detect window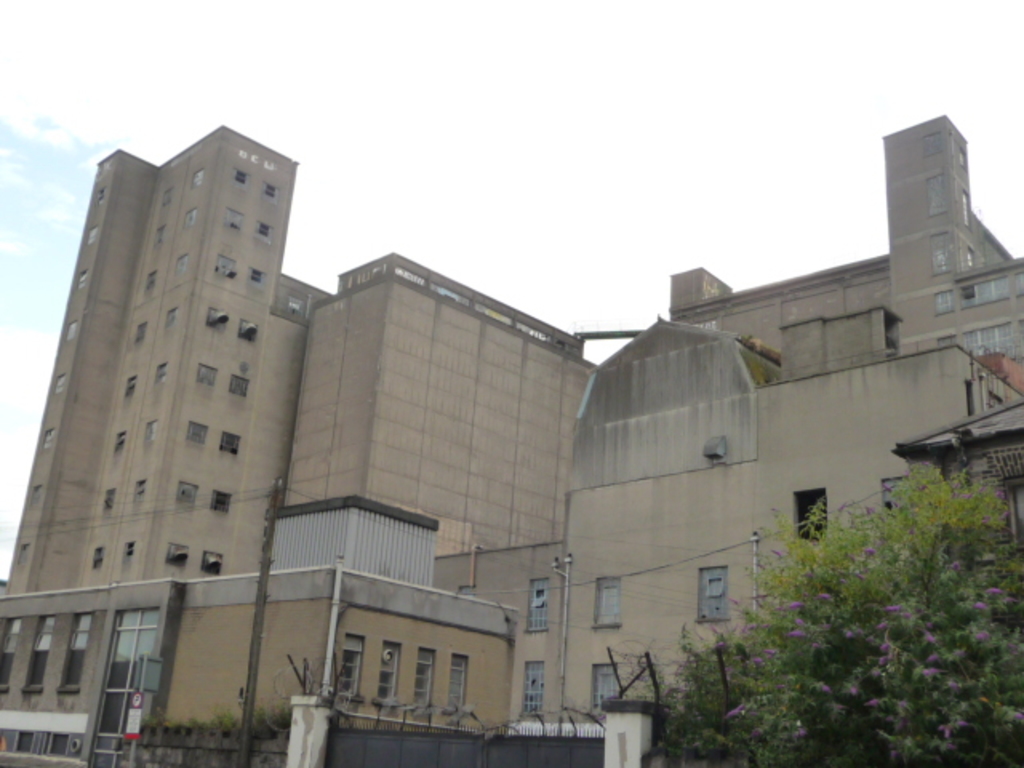
(99,483,117,510)
